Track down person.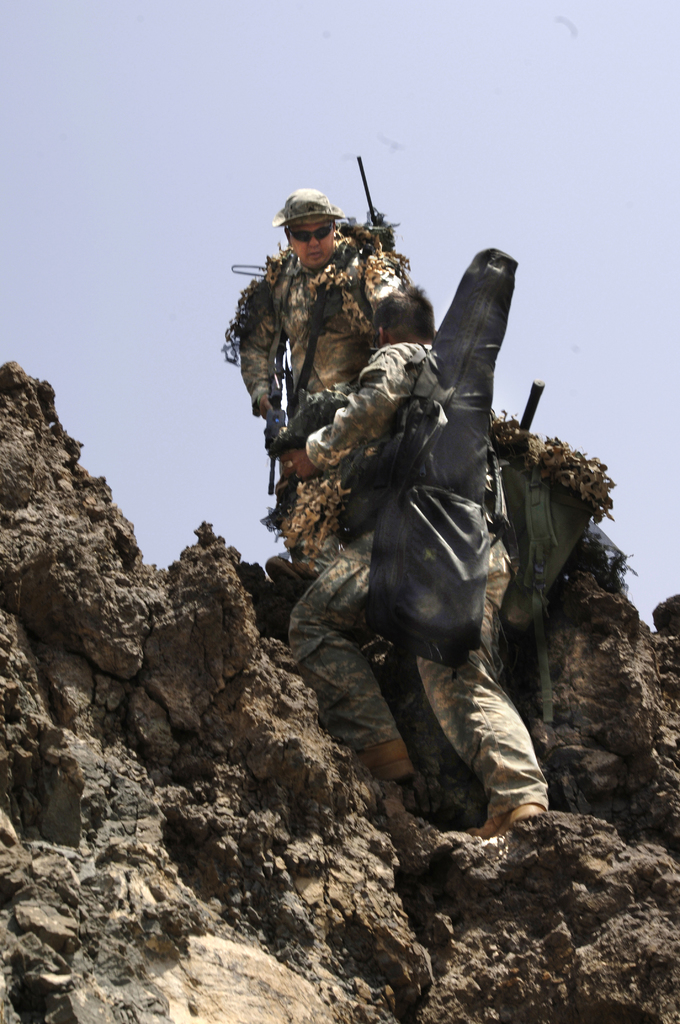
Tracked to region(297, 293, 542, 843).
